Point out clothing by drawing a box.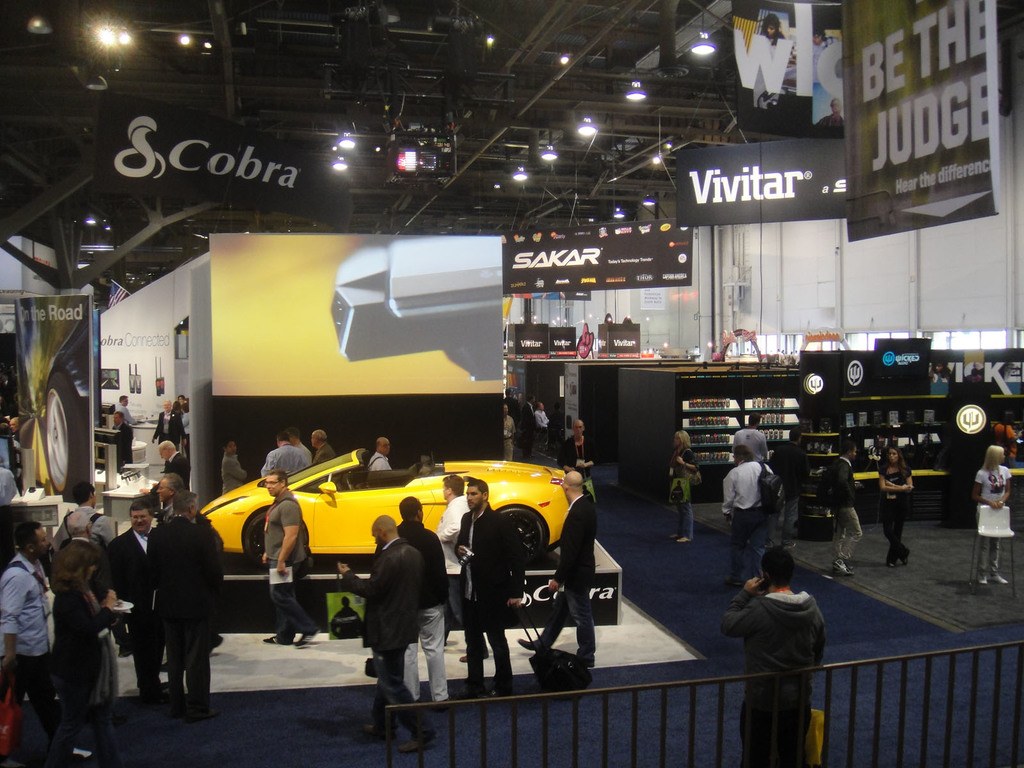
975 462 1018 585.
